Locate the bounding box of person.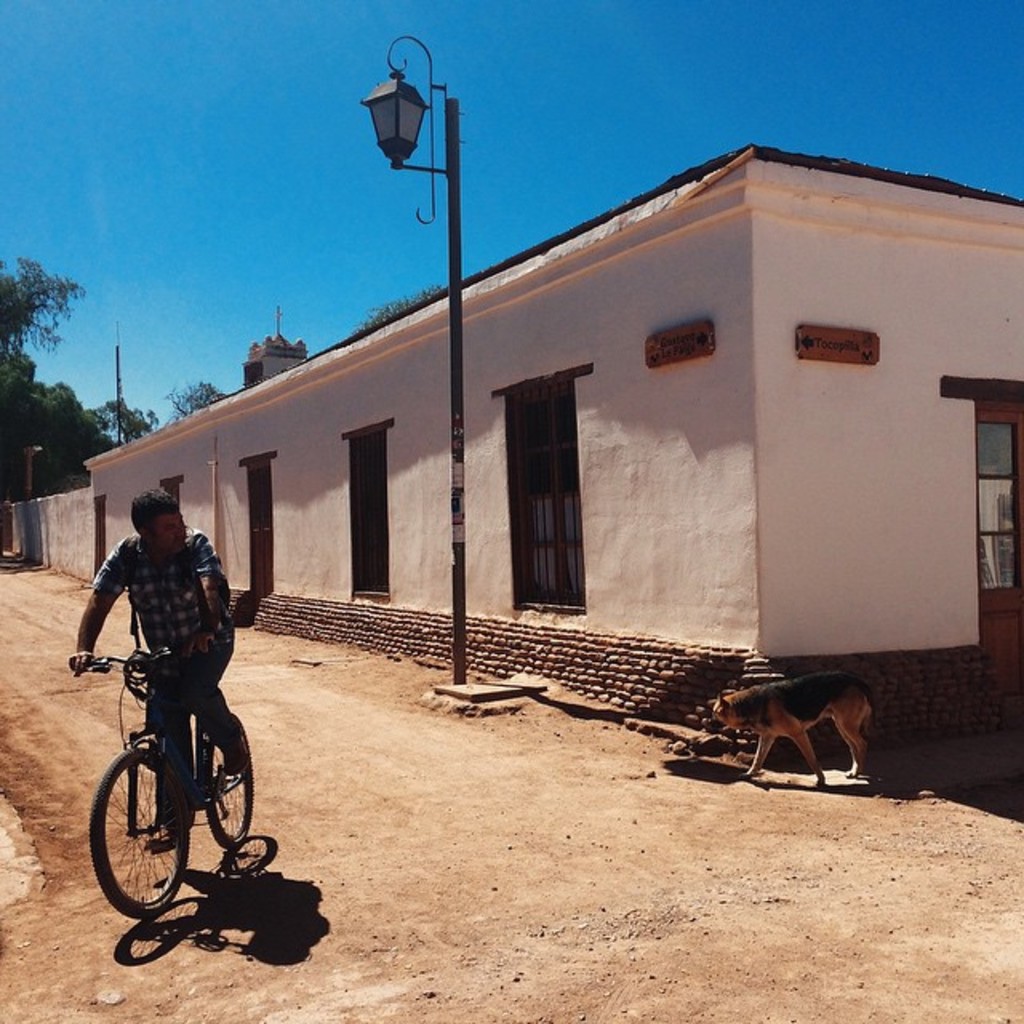
Bounding box: x1=83 y1=491 x2=278 y2=912.
